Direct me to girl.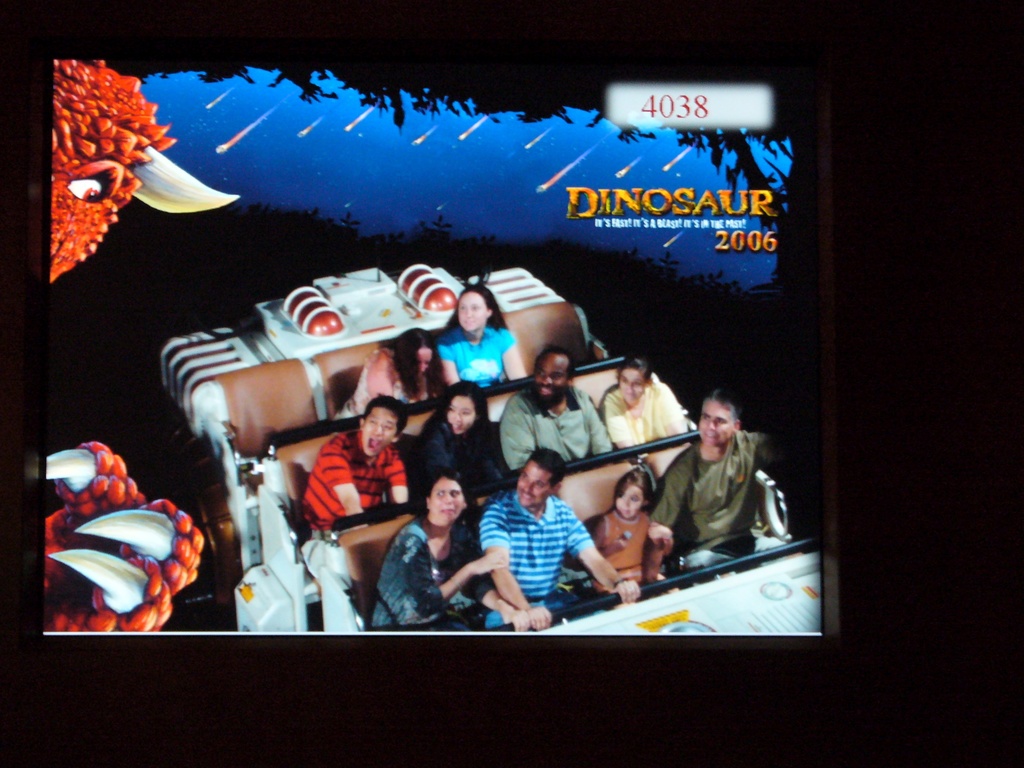
Direction: l=413, t=378, r=511, b=499.
